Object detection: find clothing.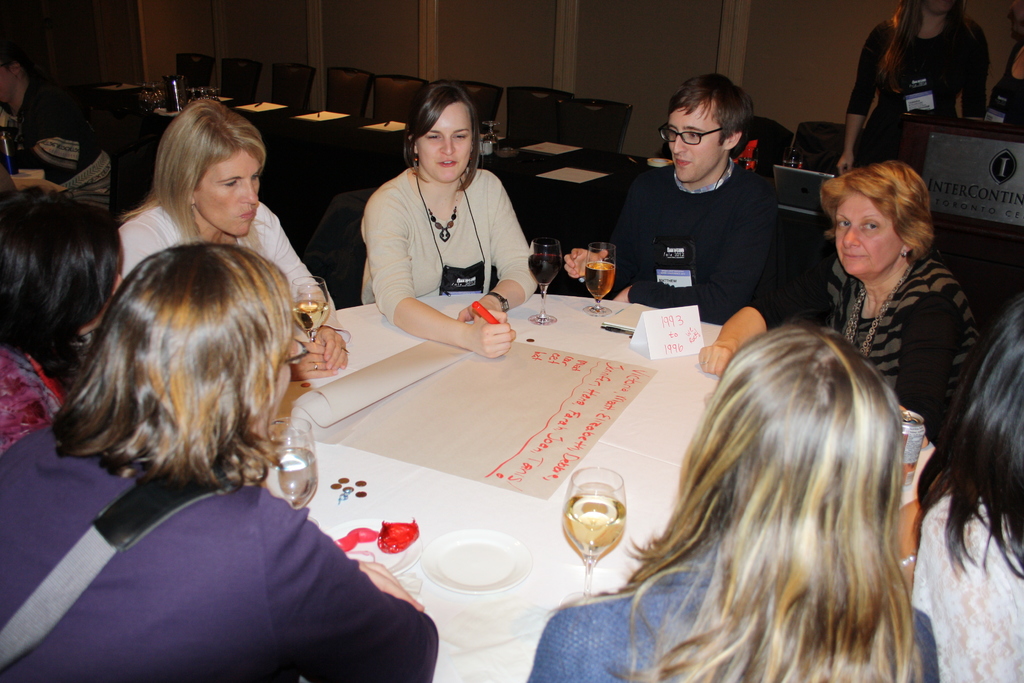
0, 79, 111, 206.
